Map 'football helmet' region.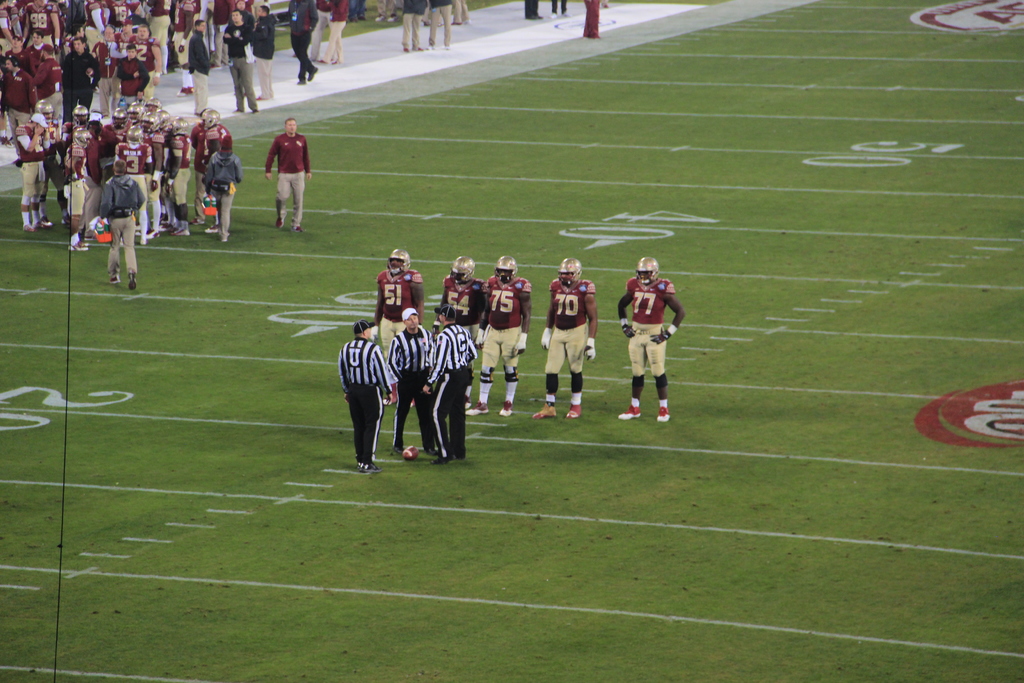
Mapped to 202 108 222 129.
